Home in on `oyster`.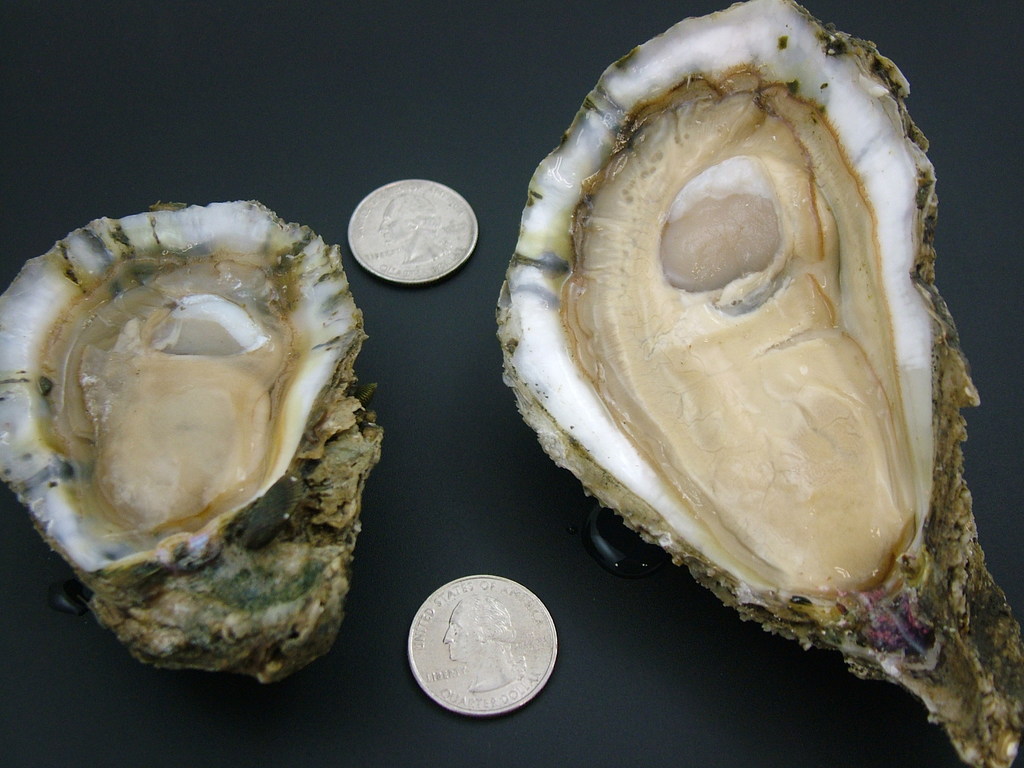
Homed in at box=[0, 189, 383, 693].
